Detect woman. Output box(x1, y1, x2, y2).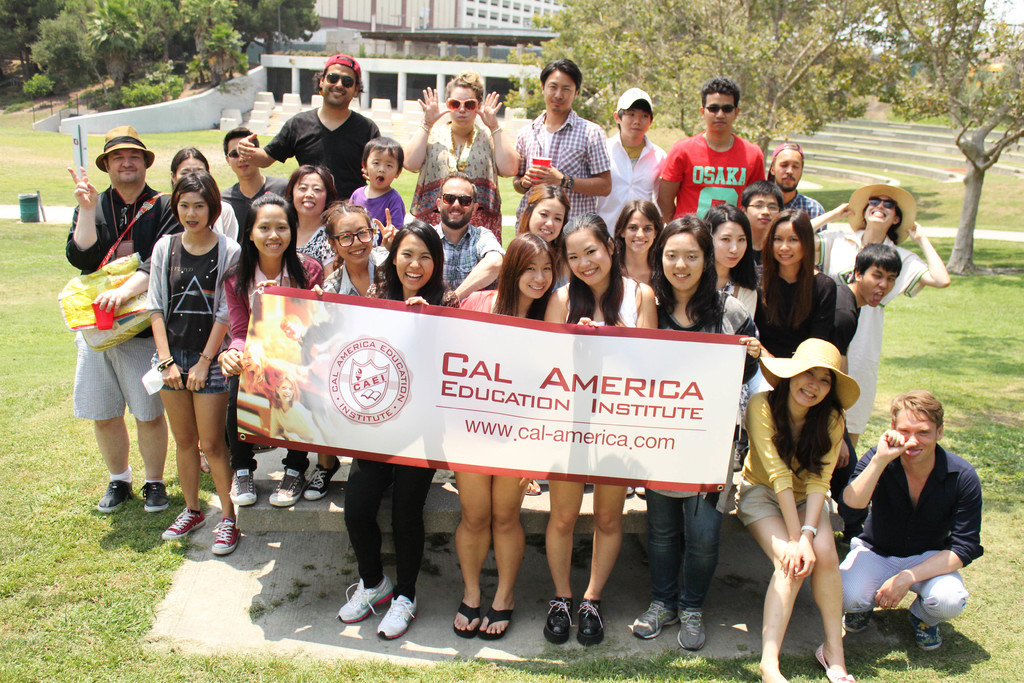
box(651, 217, 765, 652).
